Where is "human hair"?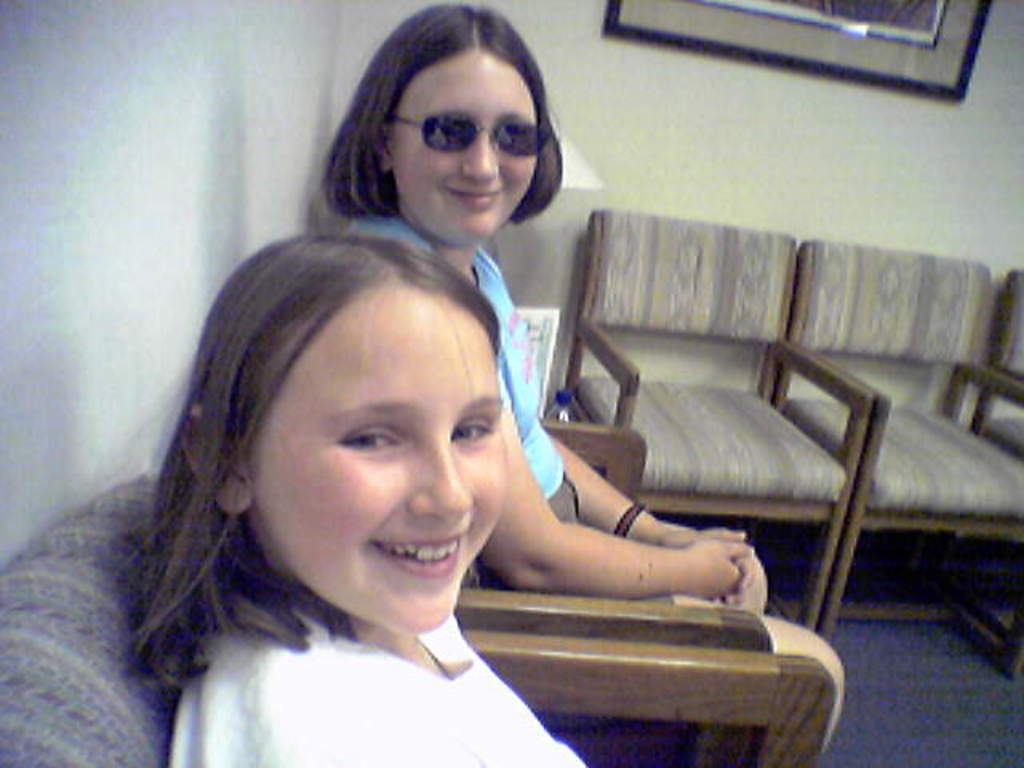
select_region(131, 234, 504, 693).
